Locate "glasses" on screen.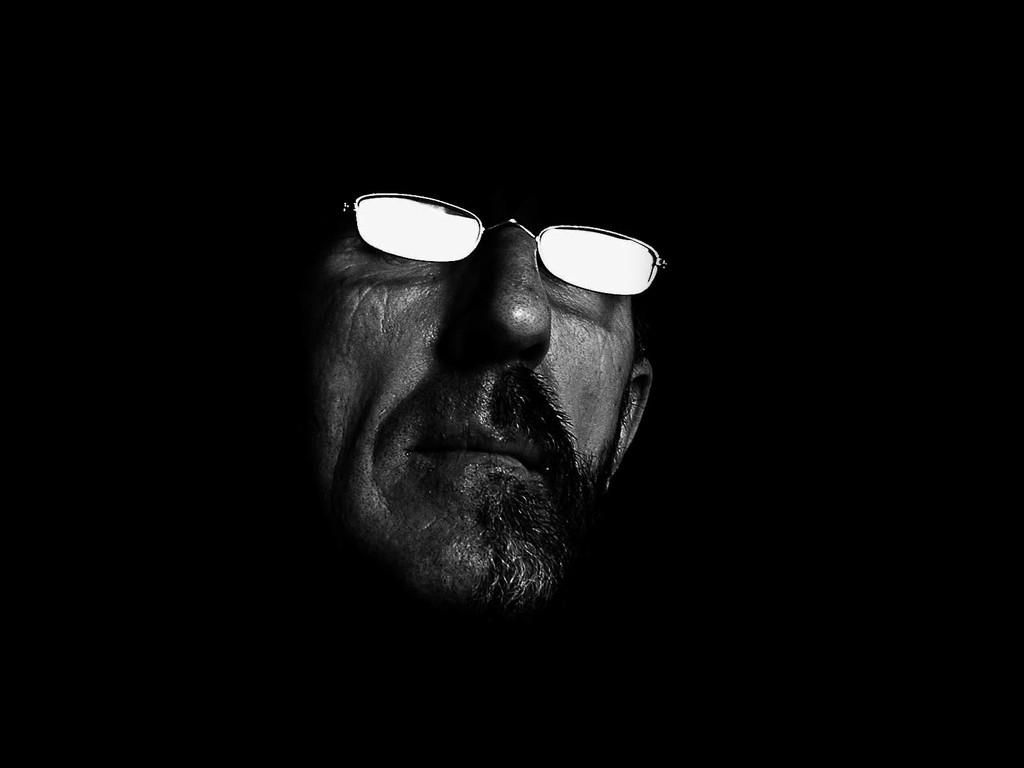
On screen at 334 195 675 310.
